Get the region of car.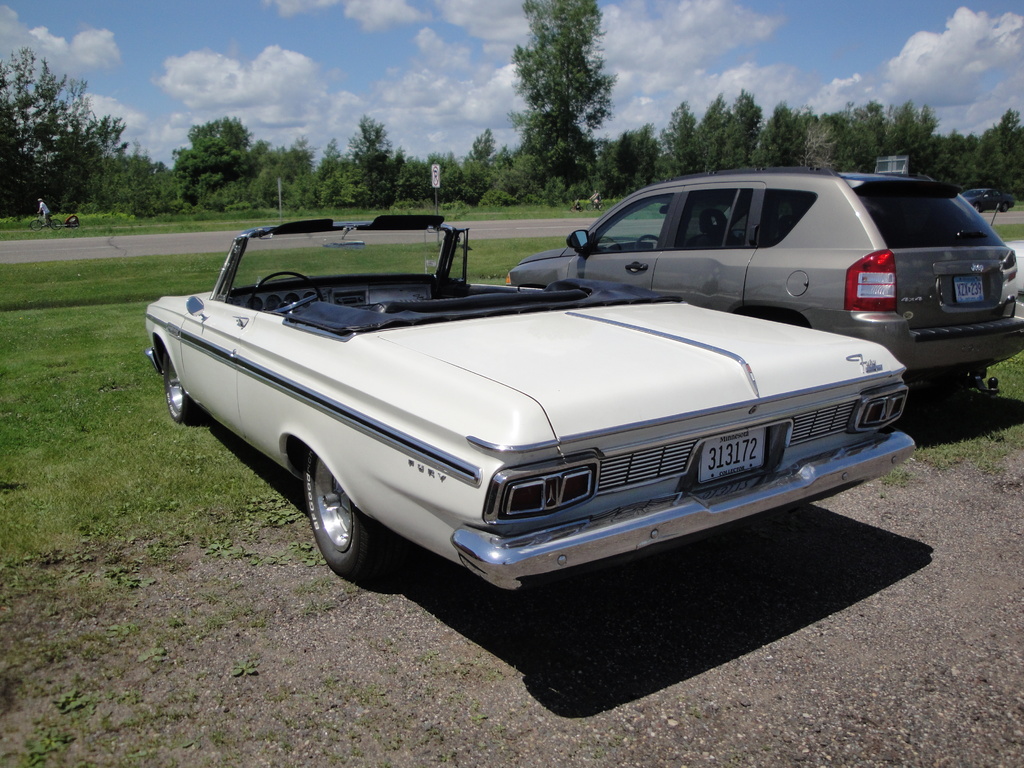
(499, 167, 1023, 400).
